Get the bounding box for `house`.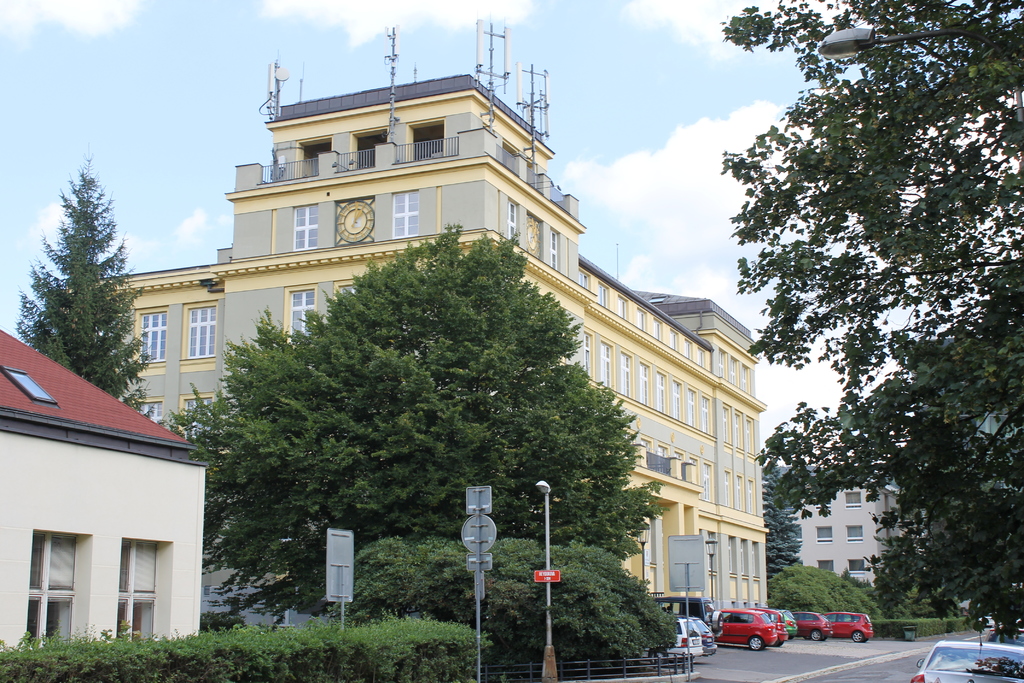
{"left": 750, "top": 462, "right": 913, "bottom": 585}.
